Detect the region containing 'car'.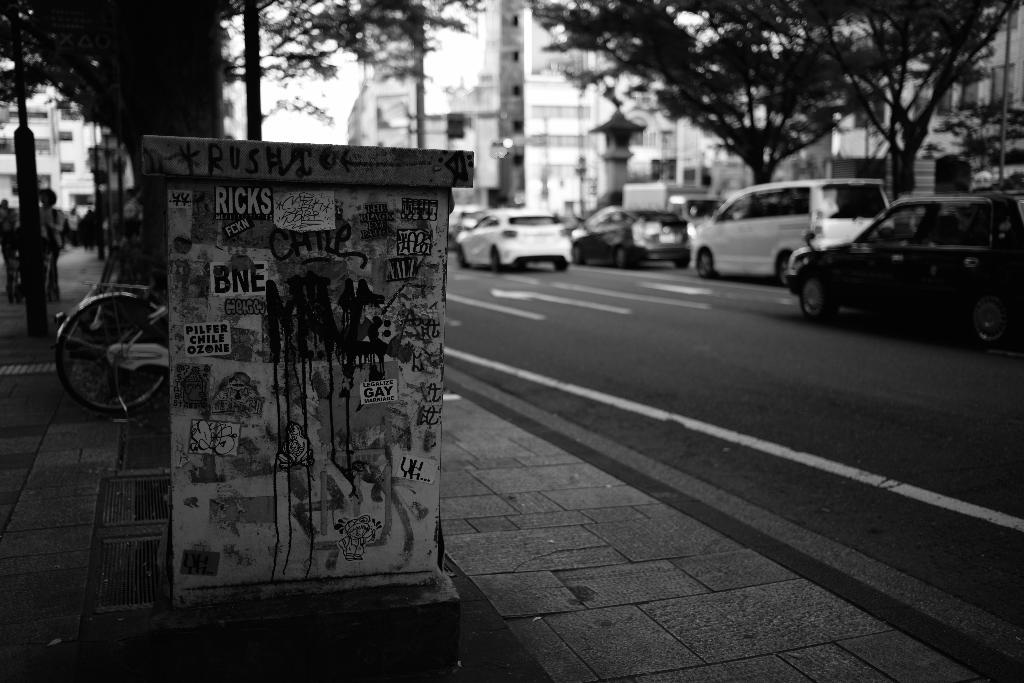
bbox=[457, 210, 573, 276].
